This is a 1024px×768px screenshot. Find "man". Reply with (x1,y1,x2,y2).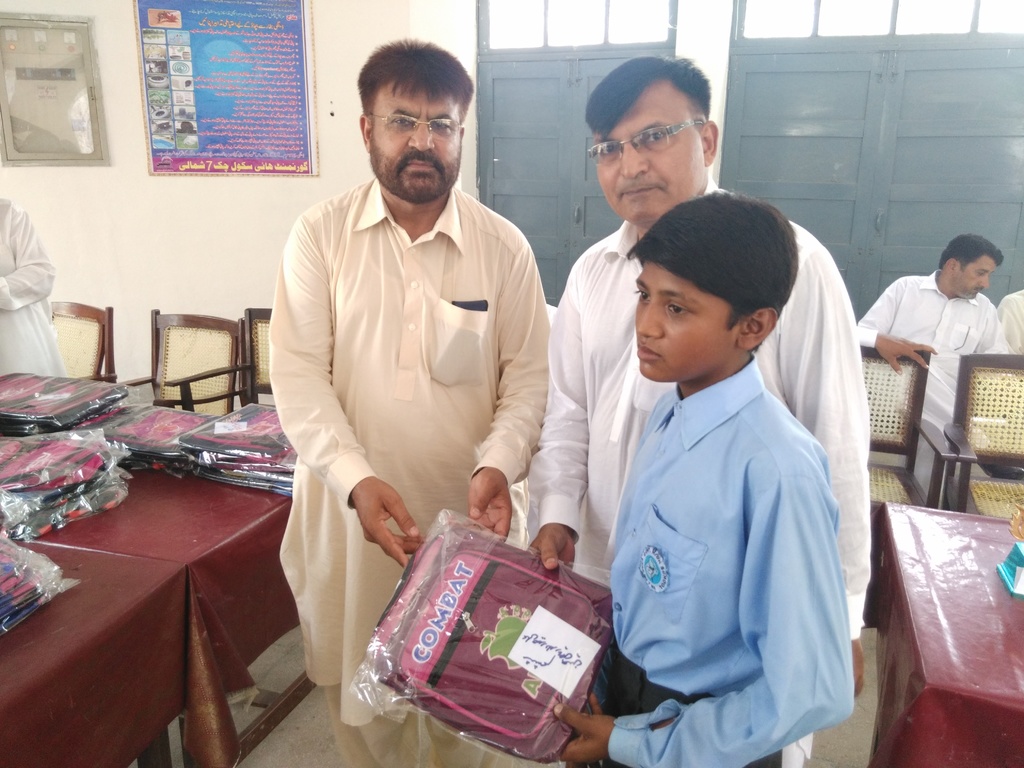
(524,51,873,767).
